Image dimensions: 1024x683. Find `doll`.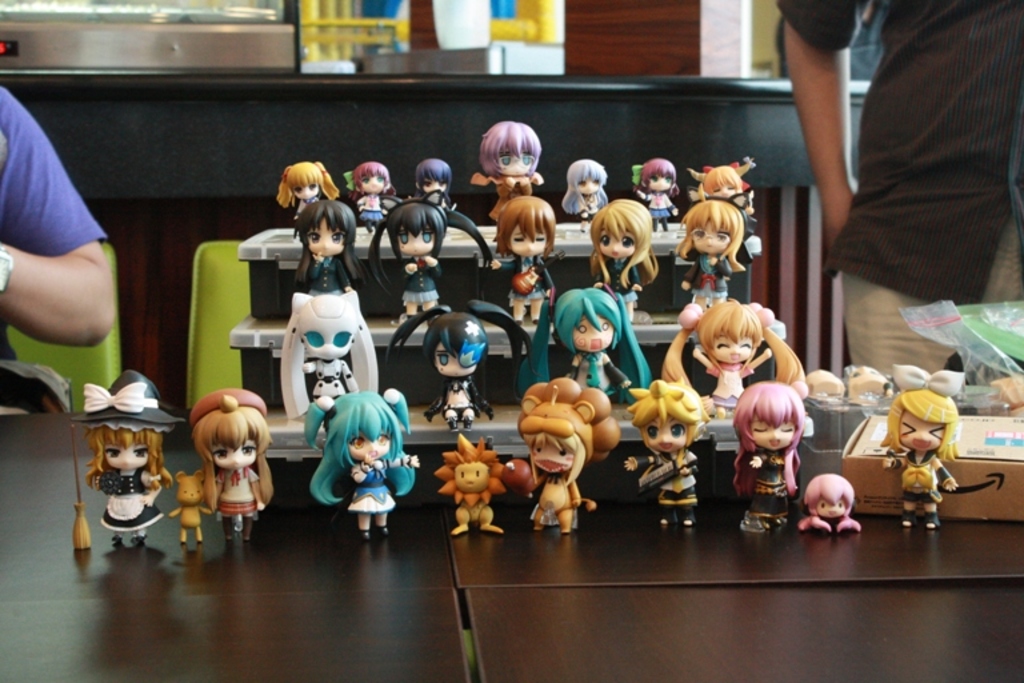
475:116:541:227.
